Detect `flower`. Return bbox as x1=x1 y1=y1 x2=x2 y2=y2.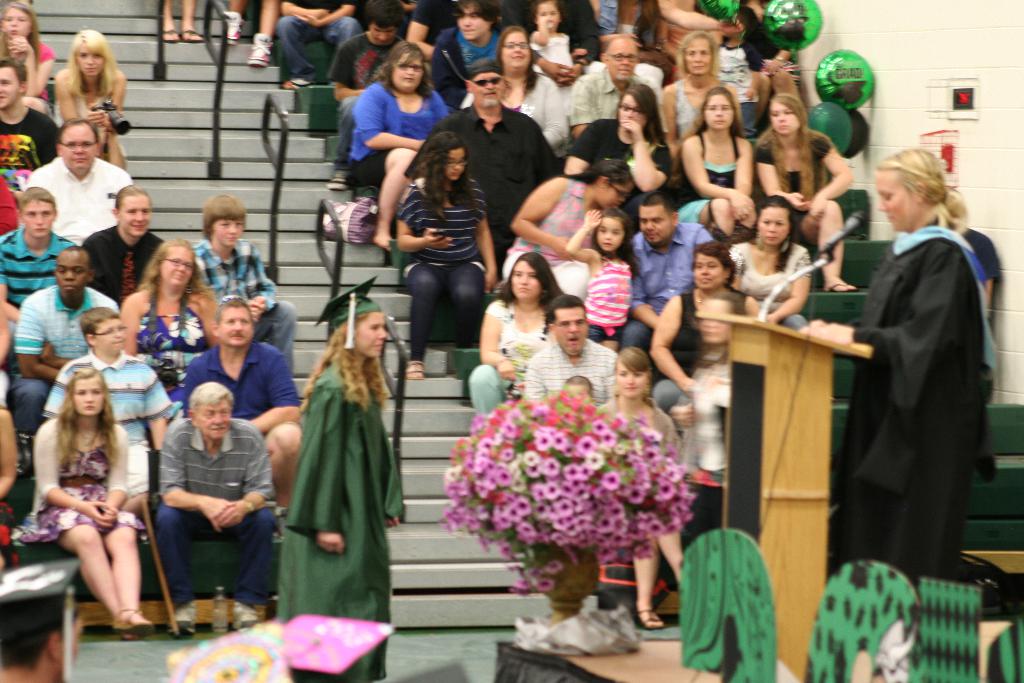
x1=449 y1=392 x2=716 y2=604.
